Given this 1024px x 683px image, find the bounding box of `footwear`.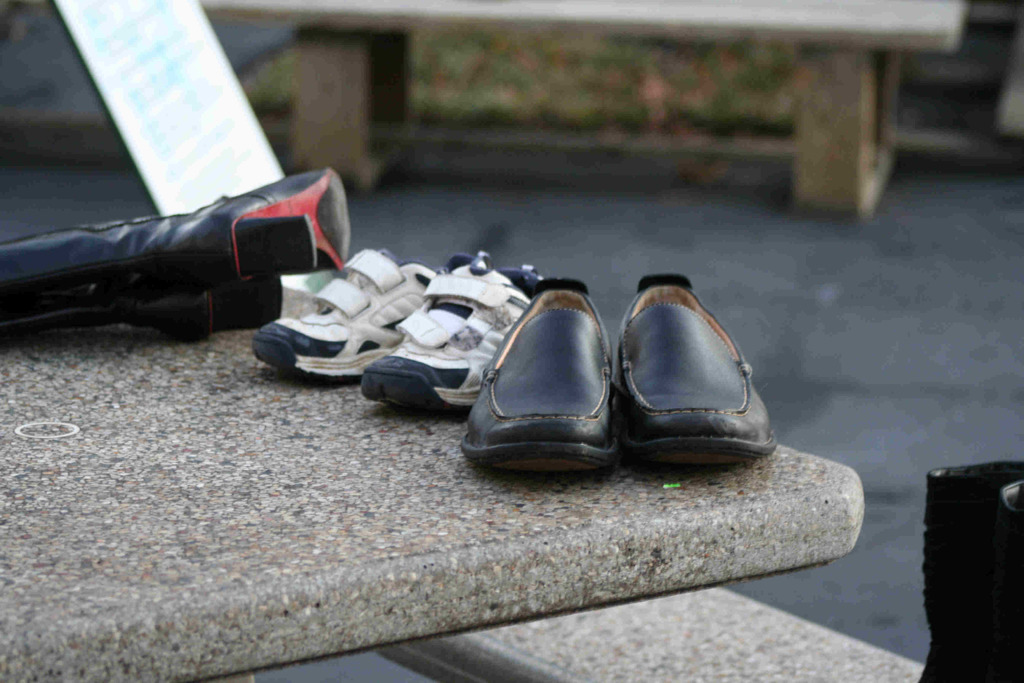
<bbox>913, 458, 1023, 682</bbox>.
